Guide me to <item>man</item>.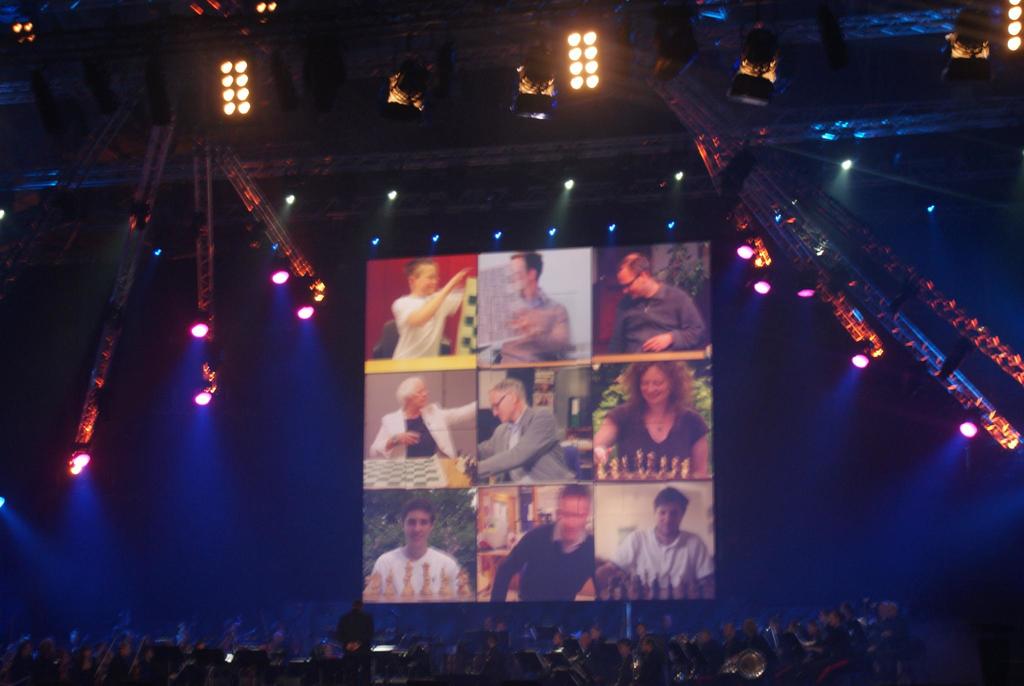
Guidance: x1=602 y1=252 x2=706 y2=361.
